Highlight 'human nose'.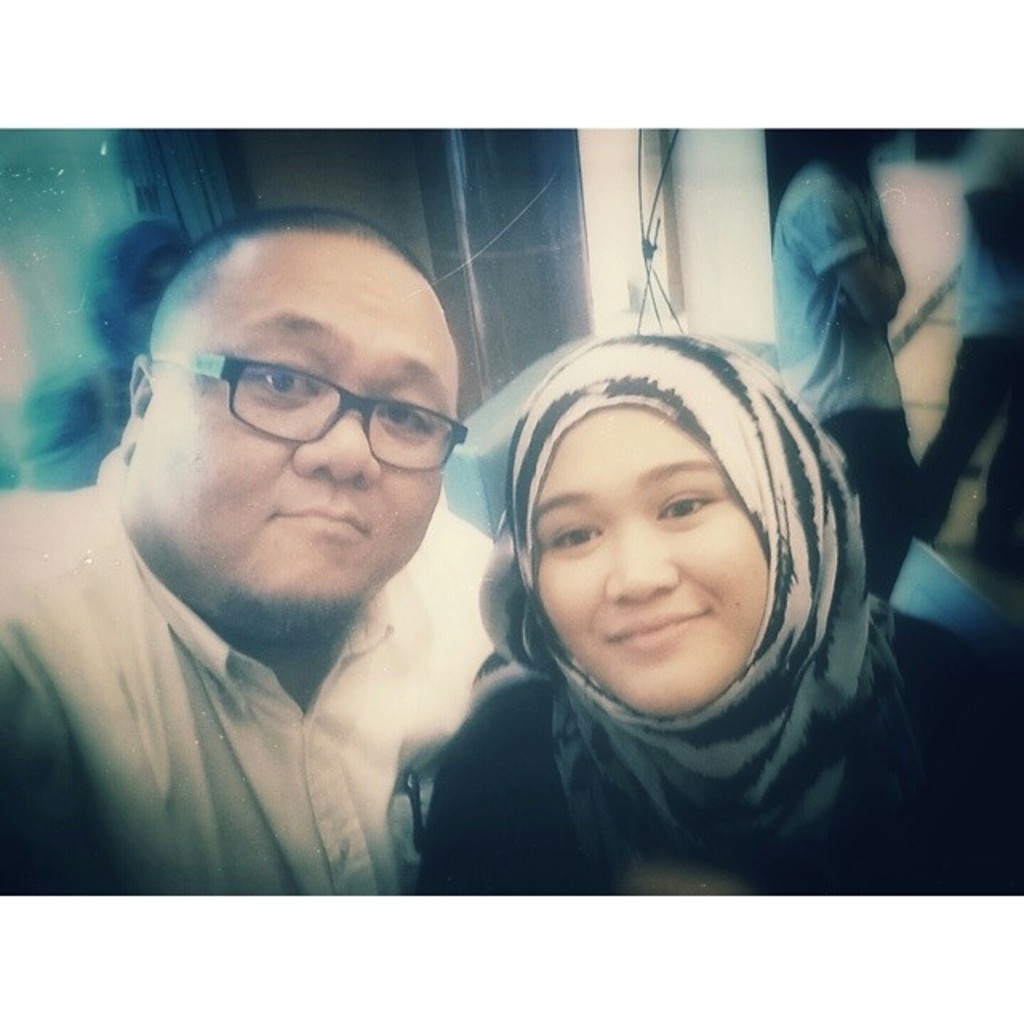
Highlighted region: 605/523/678/598.
